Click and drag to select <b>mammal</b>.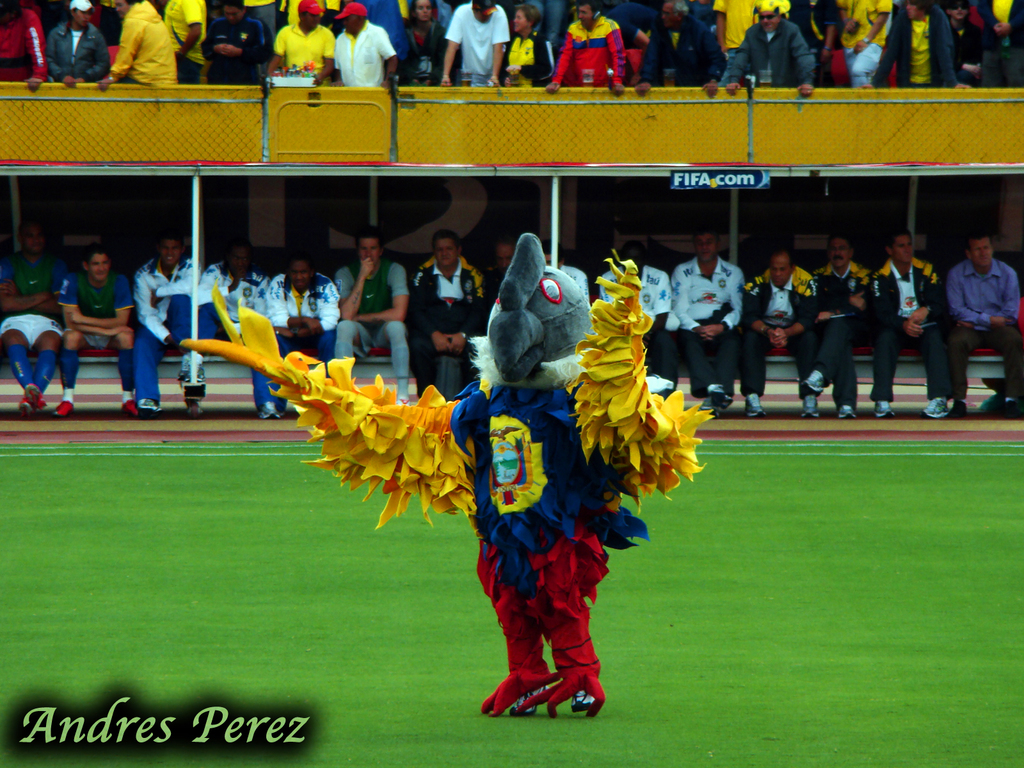
Selection: left=712, top=0, right=755, bottom=65.
